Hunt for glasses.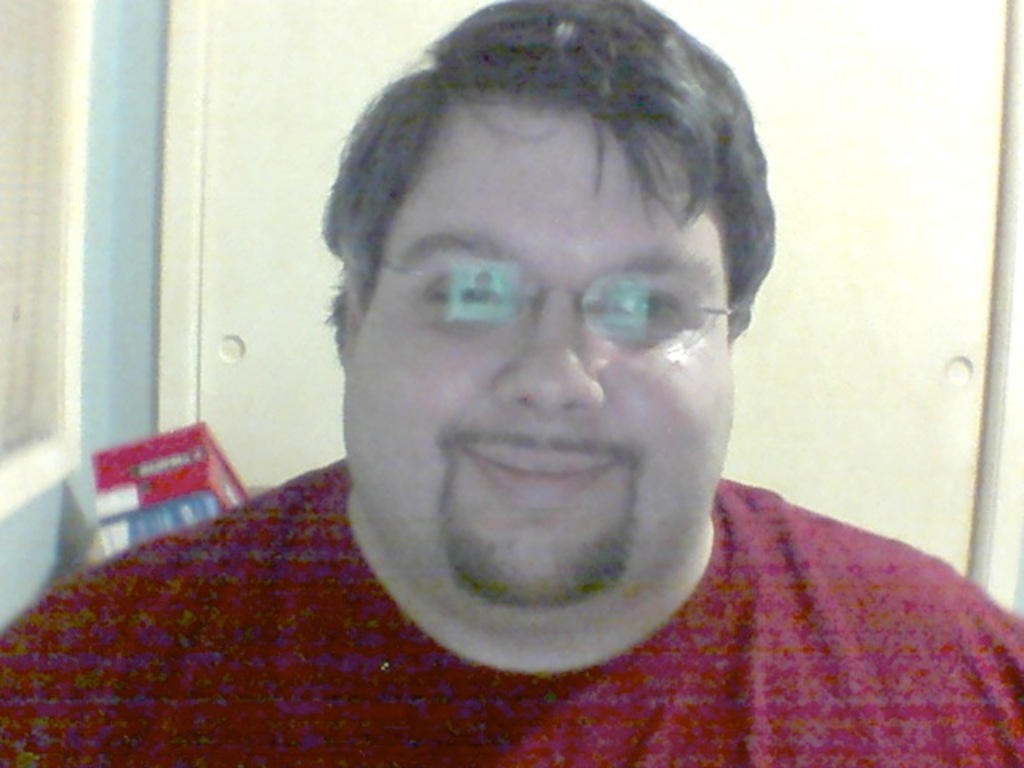
Hunted down at [381,254,739,344].
